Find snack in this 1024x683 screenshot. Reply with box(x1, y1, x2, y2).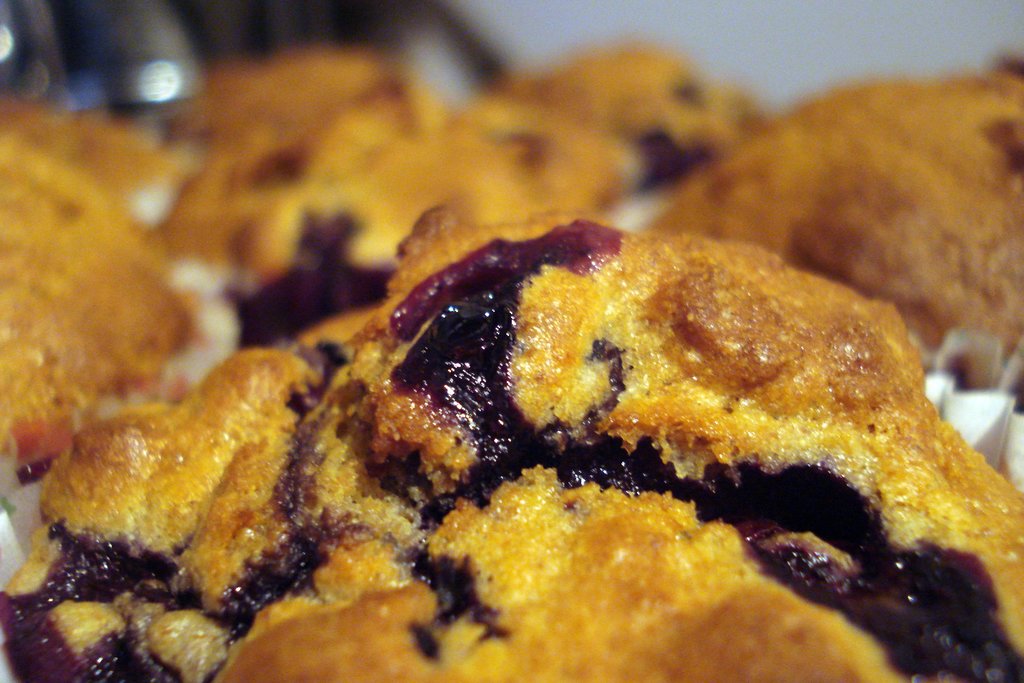
box(17, 229, 1023, 682).
